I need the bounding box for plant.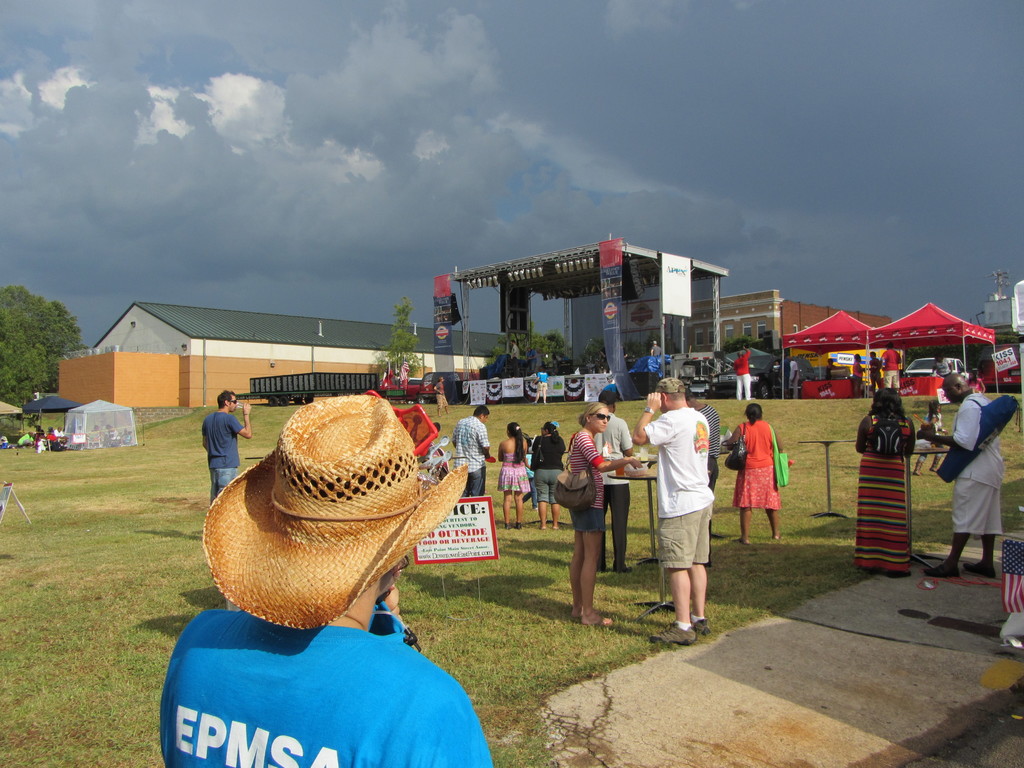
Here it is: <bbox>585, 331, 614, 388</bbox>.
